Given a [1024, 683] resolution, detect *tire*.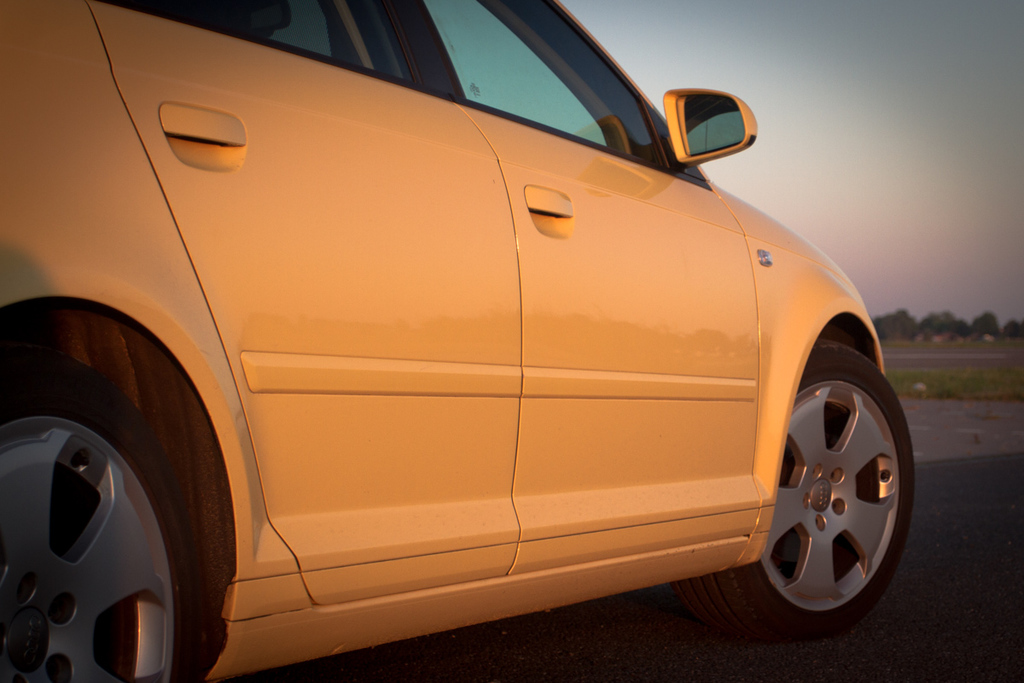
x1=8 y1=284 x2=230 y2=682.
